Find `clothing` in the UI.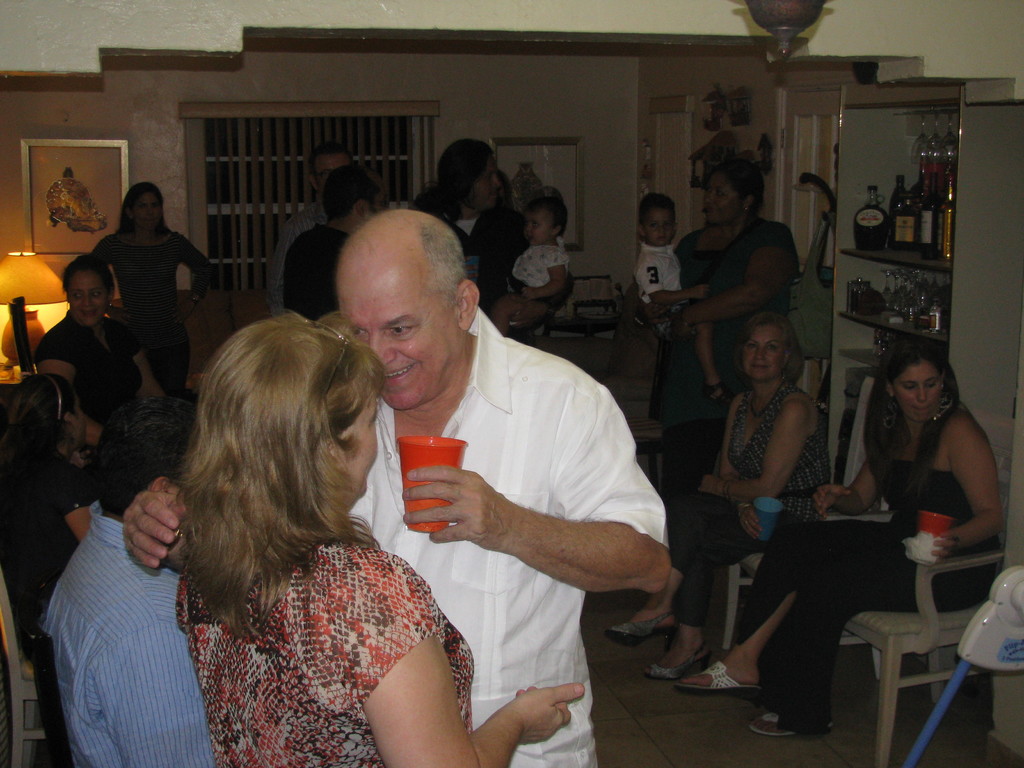
UI element at bbox=[283, 220, 353, 320].
